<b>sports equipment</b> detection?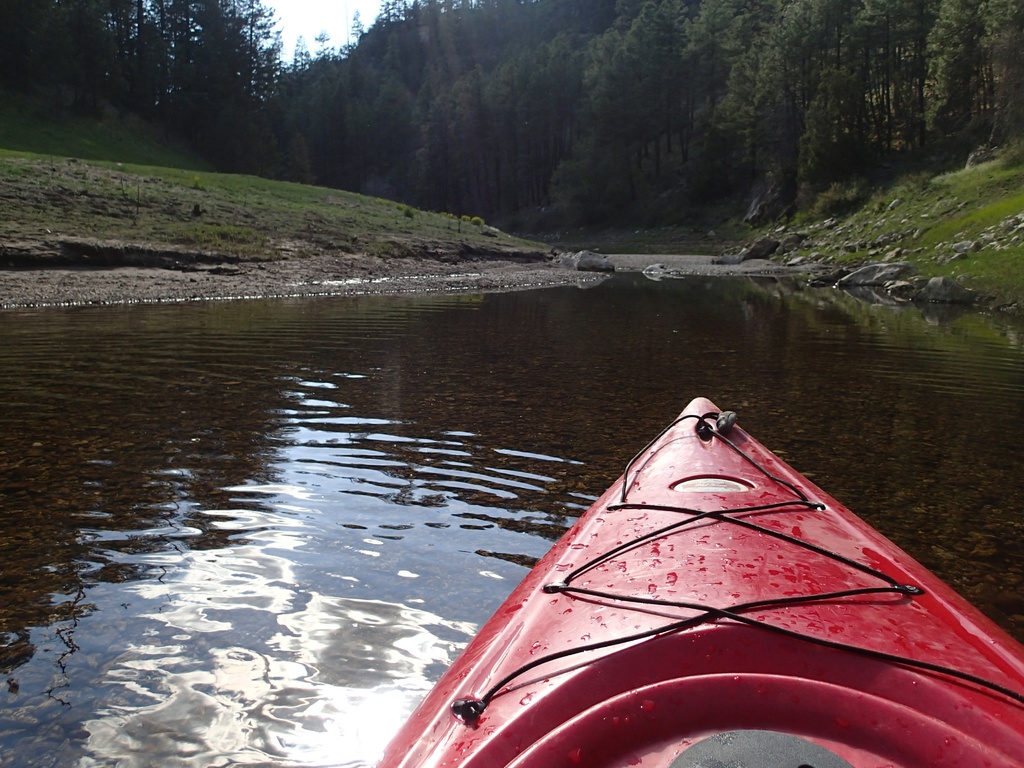
left=376, top=393, right=1023, bottom=767
